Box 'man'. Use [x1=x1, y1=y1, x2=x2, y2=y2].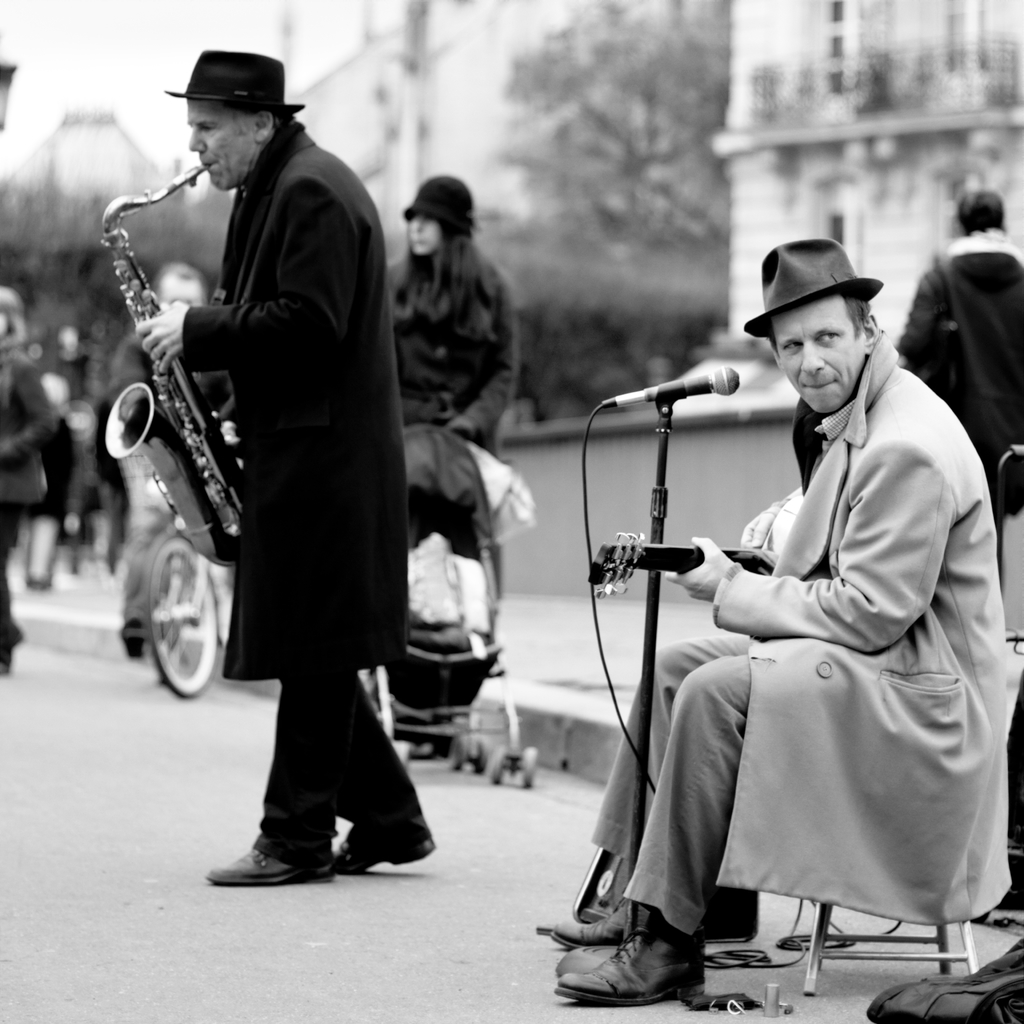
[x1=104, y1=259, x2=235, y2=657].
